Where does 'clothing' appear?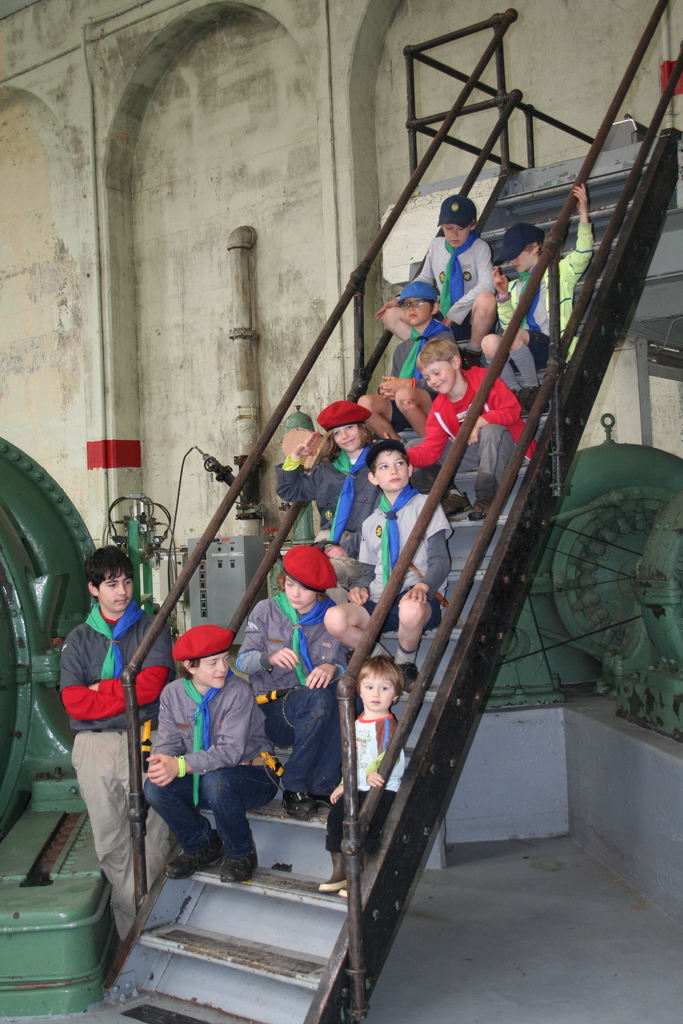
Appears at 496,236,591,392.
